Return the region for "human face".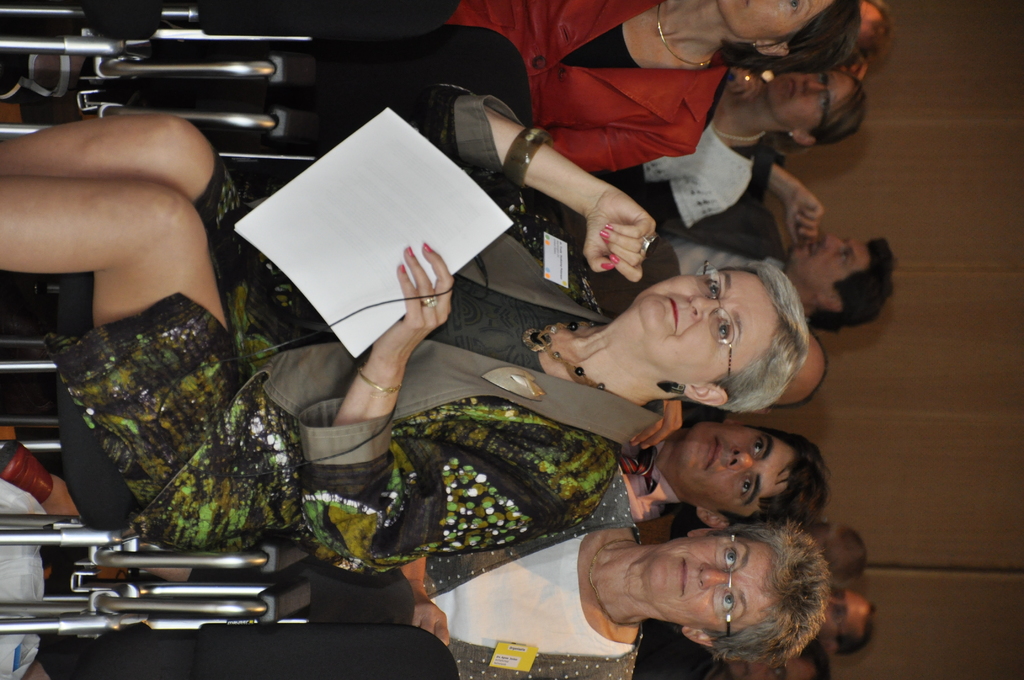
819, 587, 870, 635.
